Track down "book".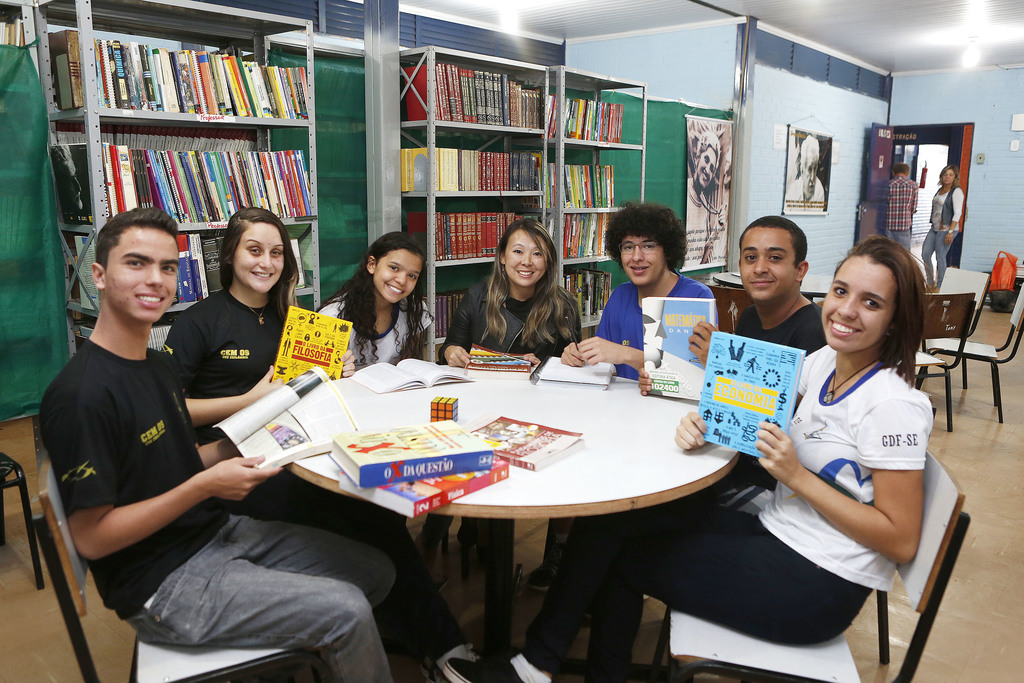
Tracked to region(336, 452, 507, 516).
